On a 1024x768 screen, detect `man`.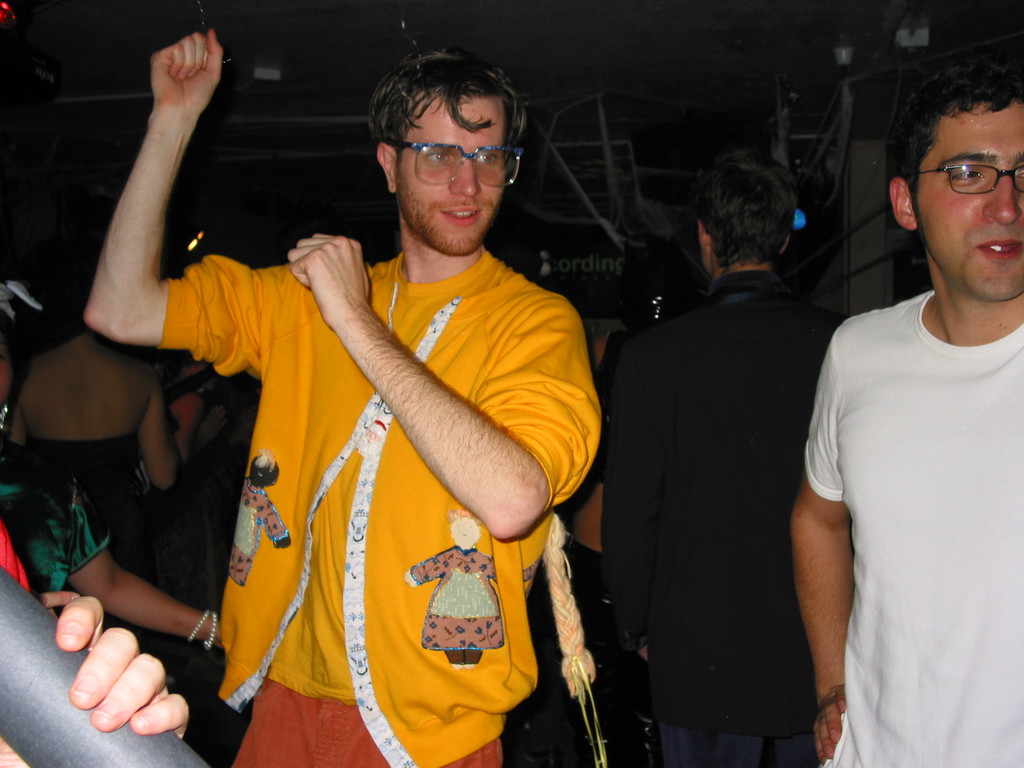
(left=604, top=136, right=854, bottom=762).
